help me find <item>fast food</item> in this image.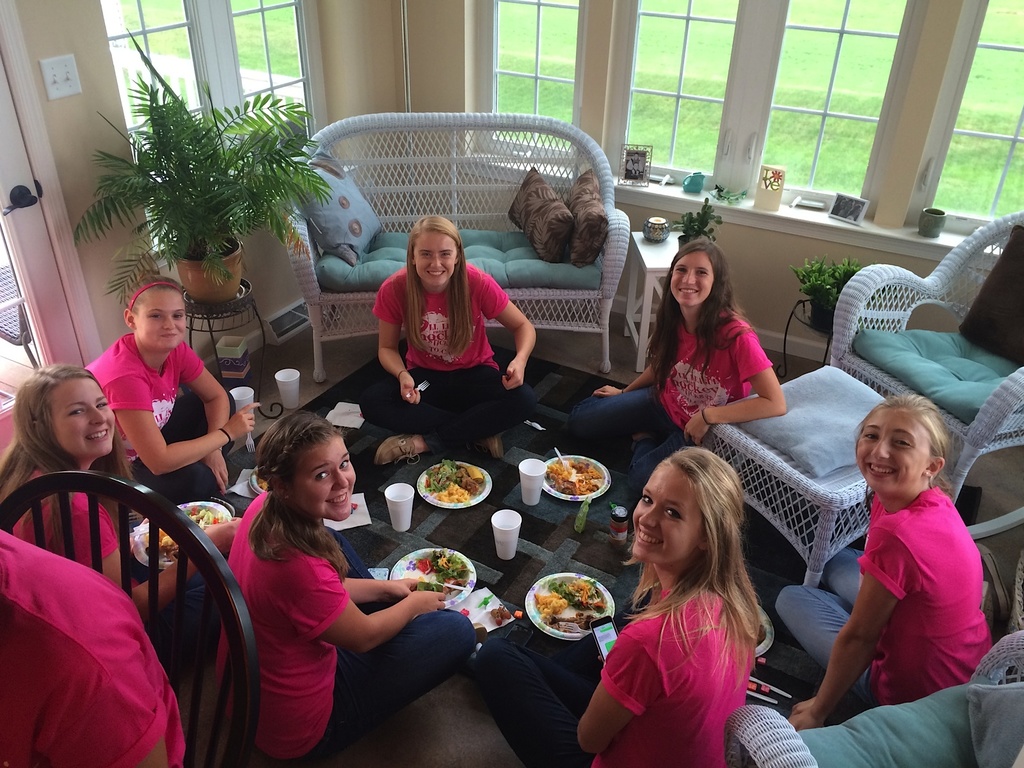
Found it: {"x1": 404, "y1": 548, "x2": 470, "y2": 602}.
